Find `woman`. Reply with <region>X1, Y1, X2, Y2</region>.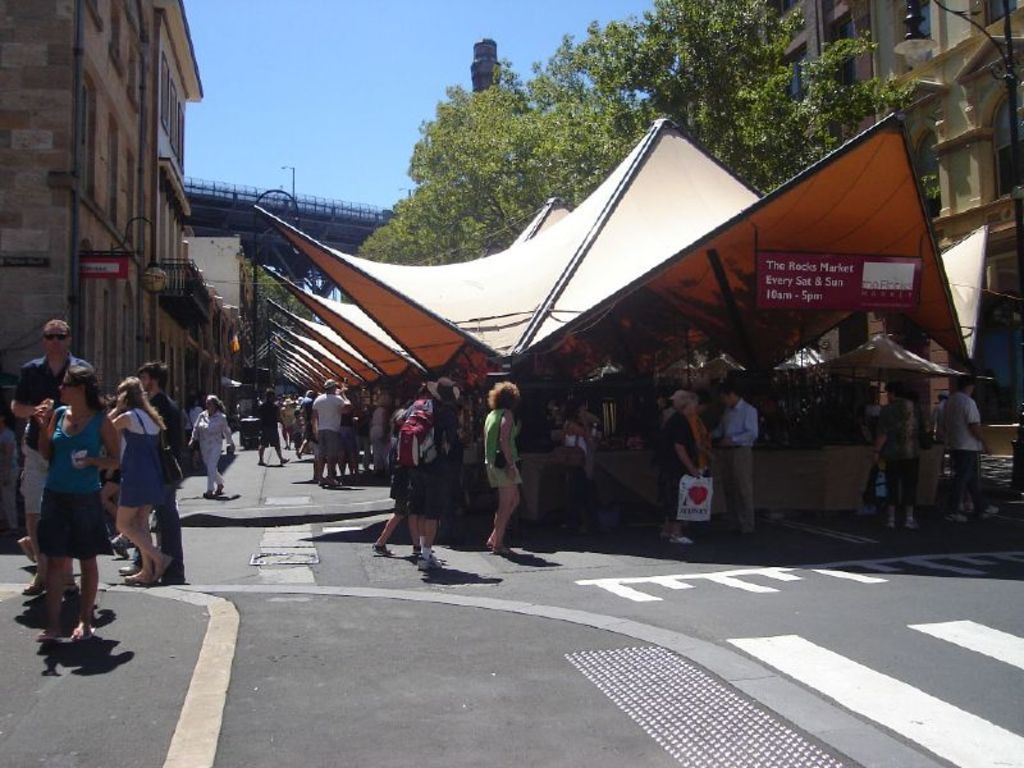
<region>111, 375, 169, 585</region>.
